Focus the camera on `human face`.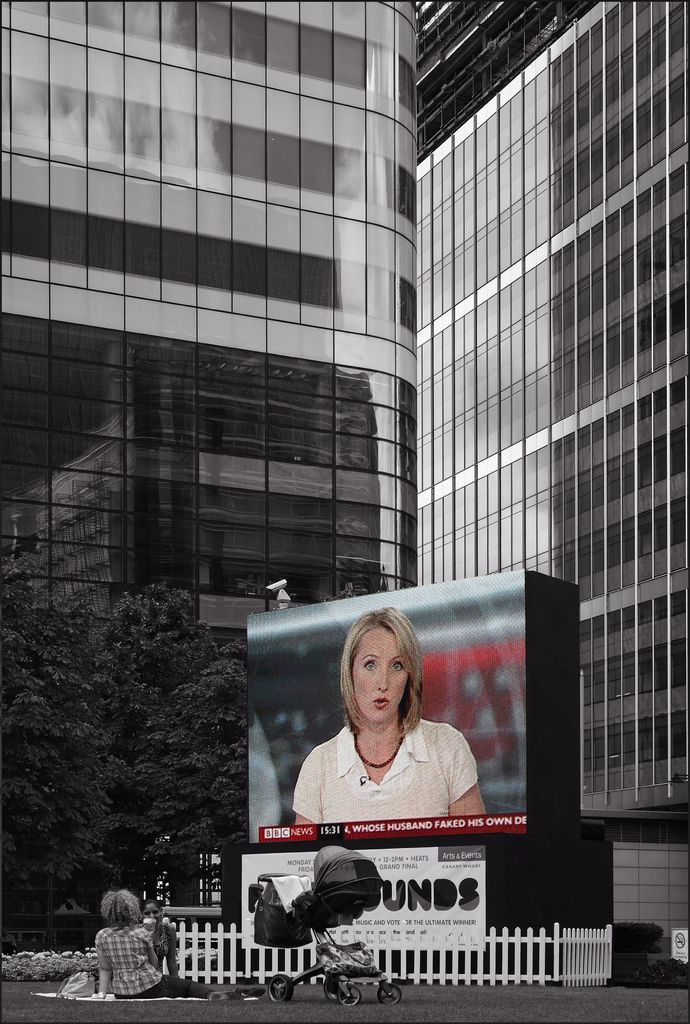
Focus region: (left=356, top=615, right=412, bottom=727).
